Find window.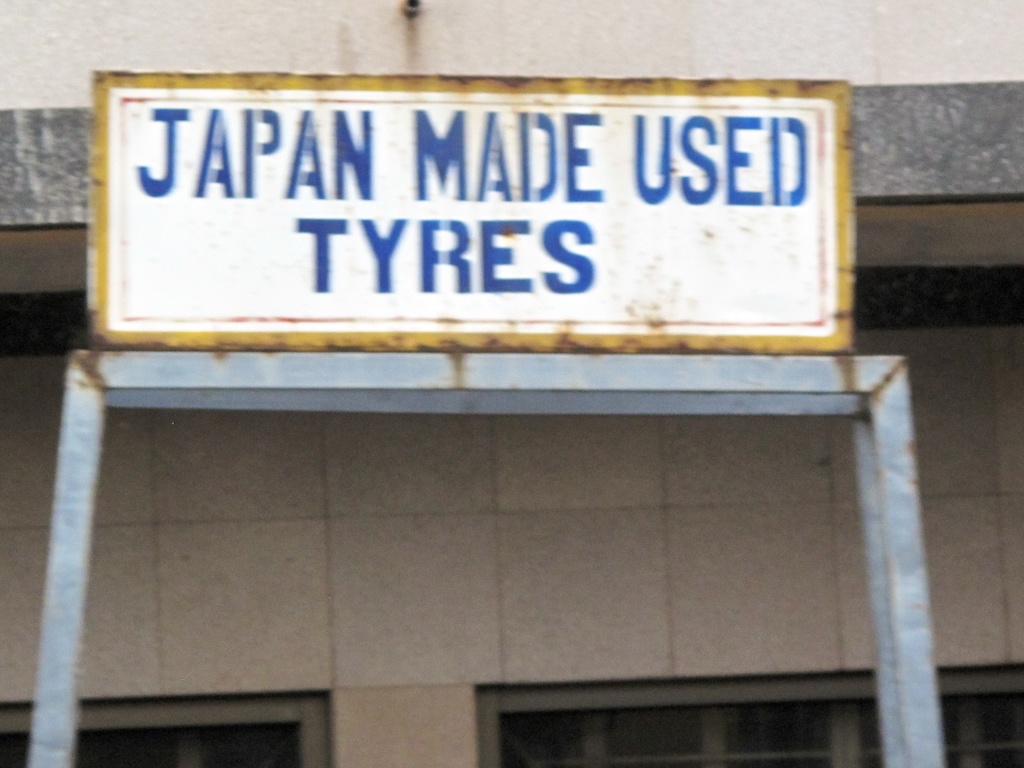
472/684/1023/767.
